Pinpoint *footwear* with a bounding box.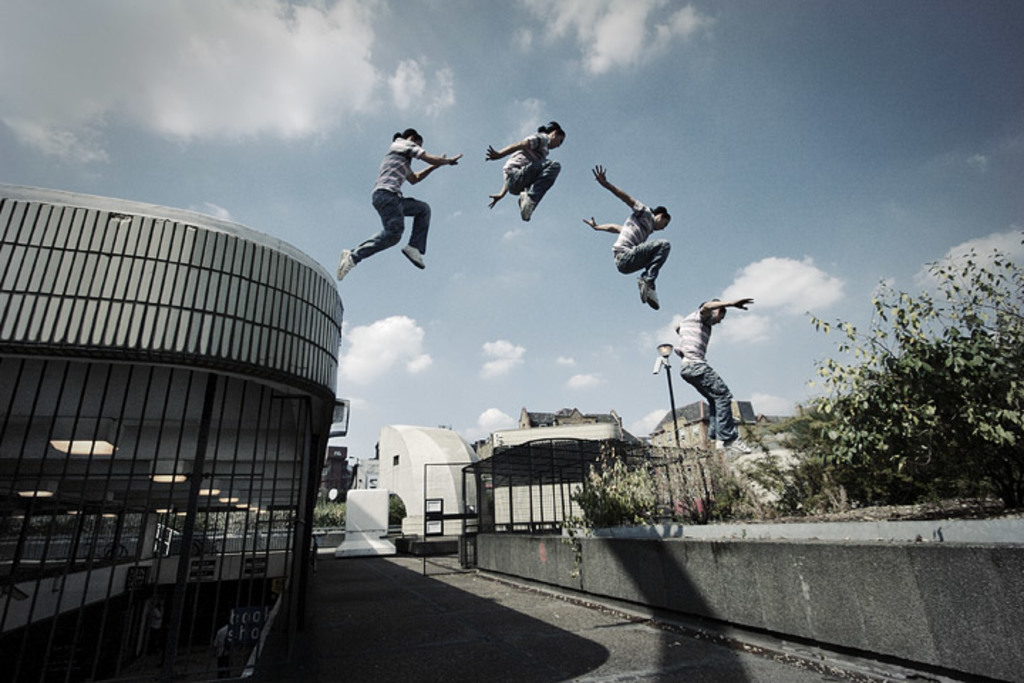
(518,186,533,221).
